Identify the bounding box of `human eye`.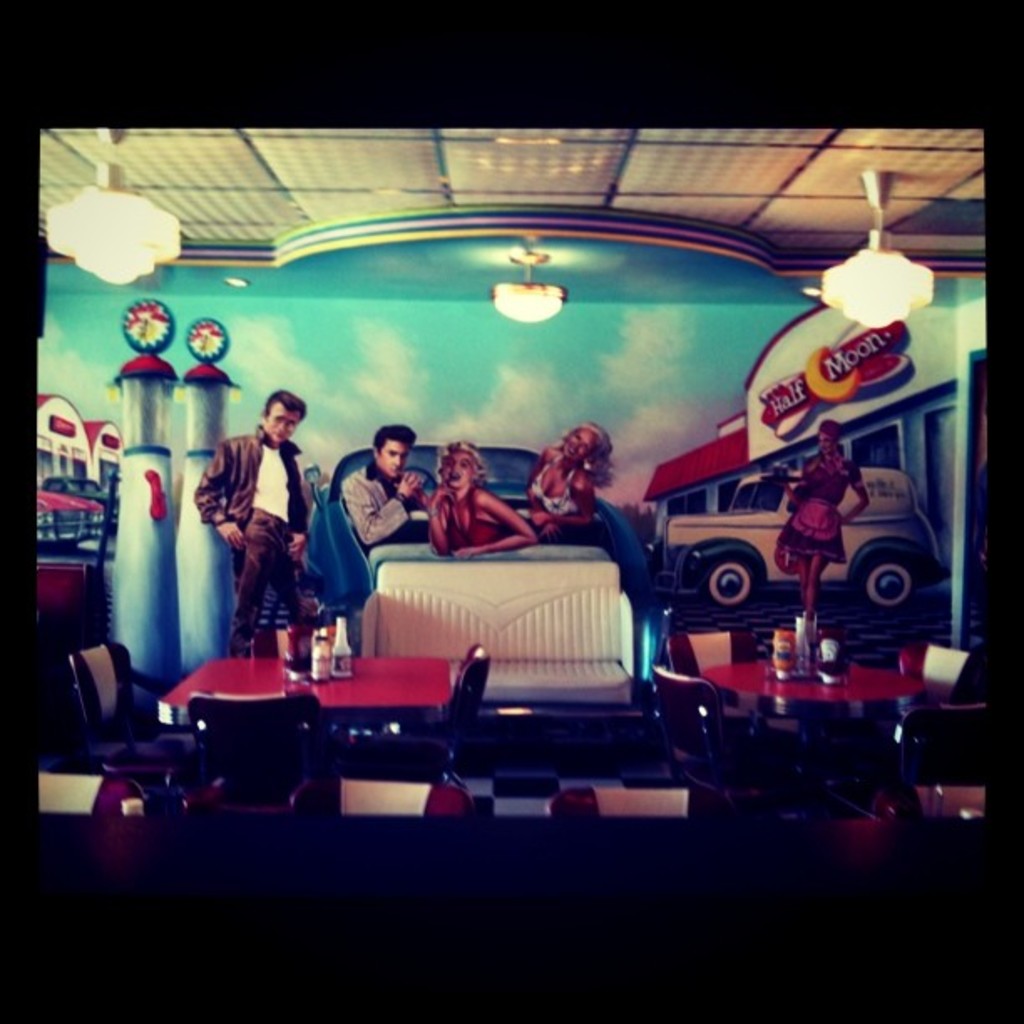
<box>571,432,581,442</box>.
